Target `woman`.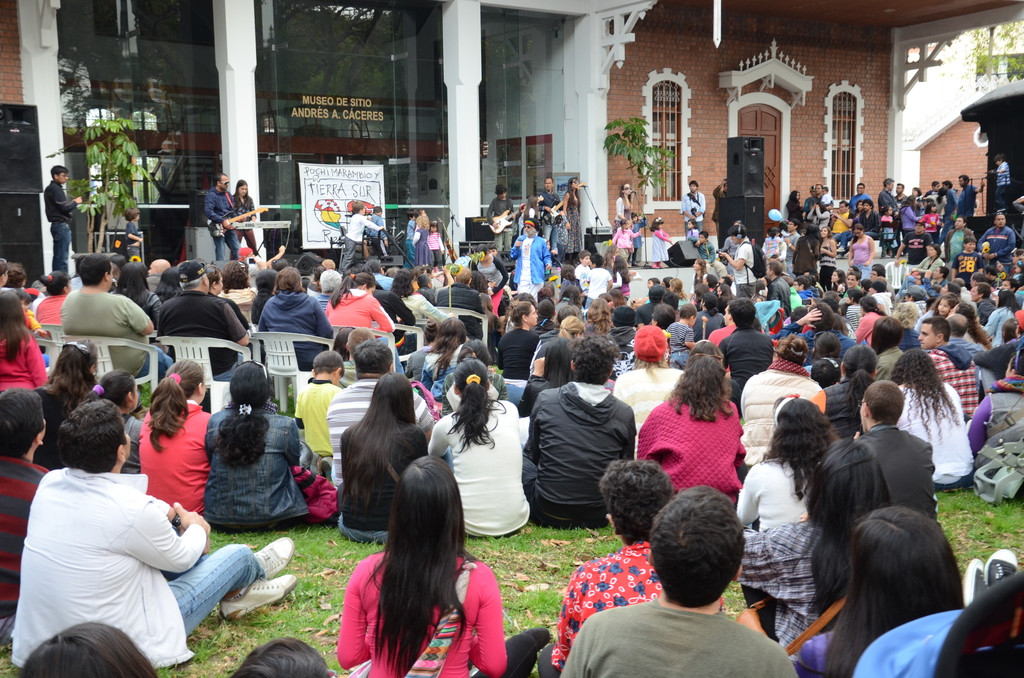
Target region: {"x1": 795, "y1": 507, "x2": 966, "y2": 677}.
